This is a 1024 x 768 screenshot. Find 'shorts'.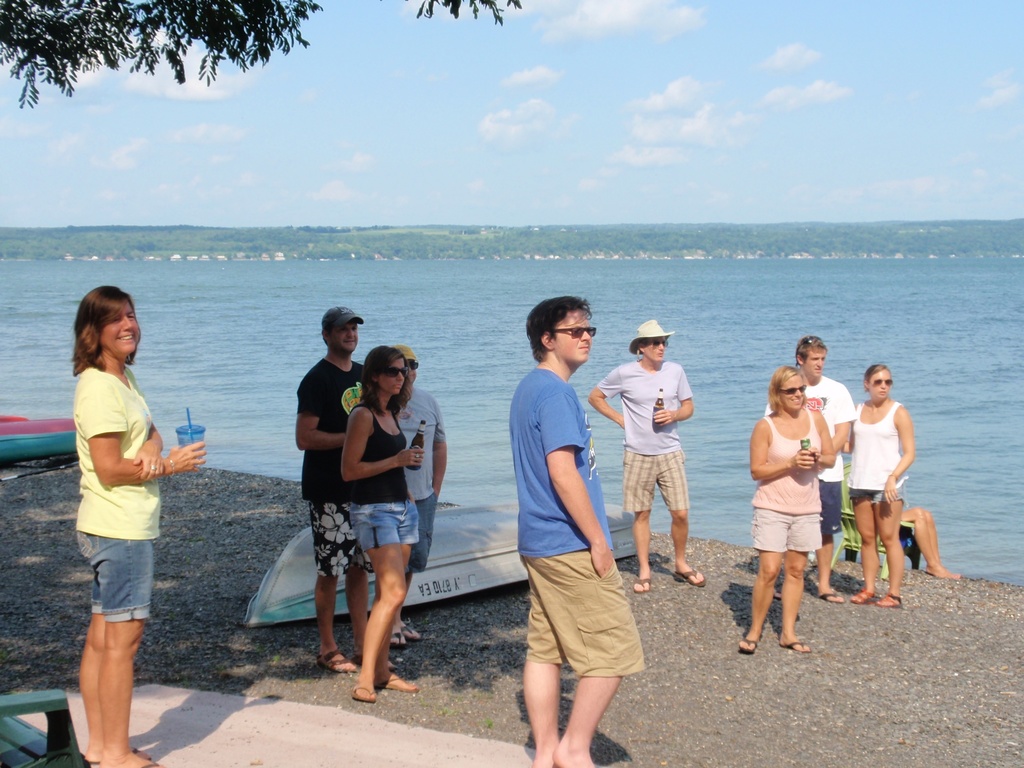
Bounding box: 624,447,689,512.
